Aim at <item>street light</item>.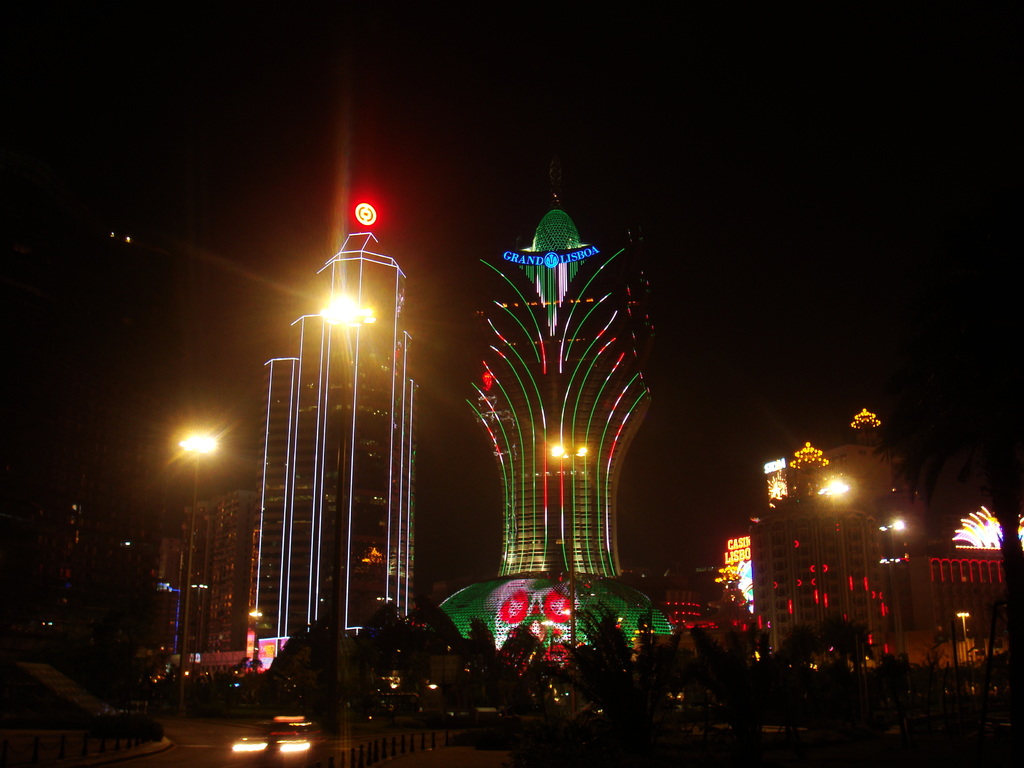
Aimed at {"x1": 162, "y1": 422, "x2": 234, "y2": 717}.
